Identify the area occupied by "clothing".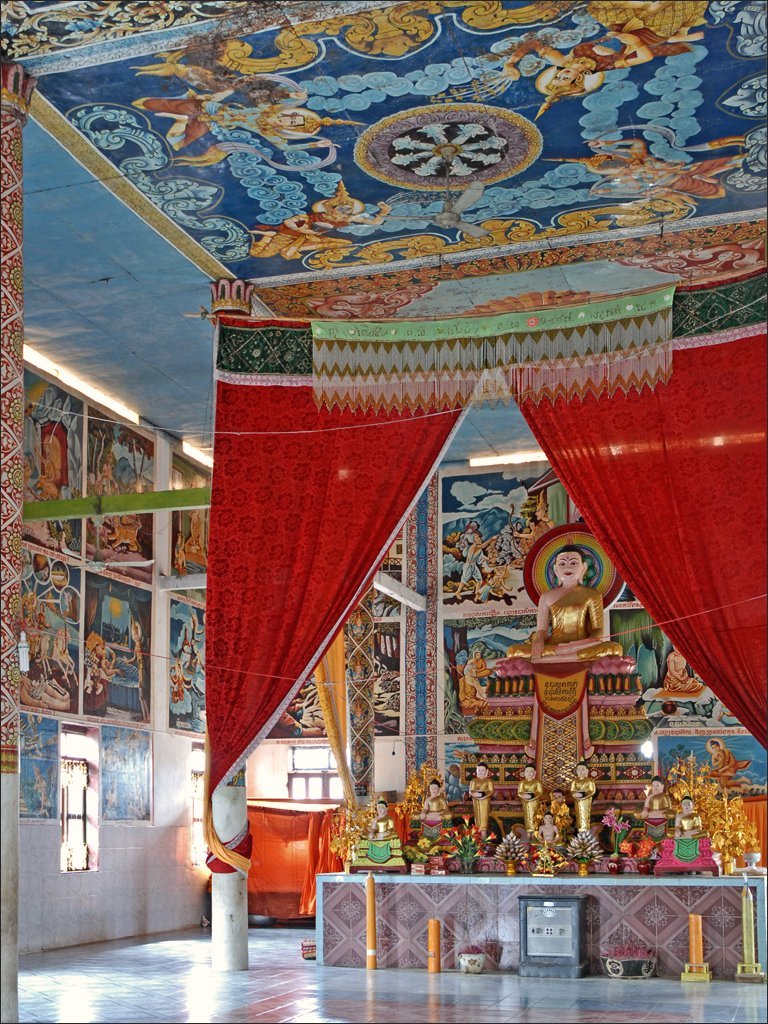
Area: 568, 776, 595, 829.
